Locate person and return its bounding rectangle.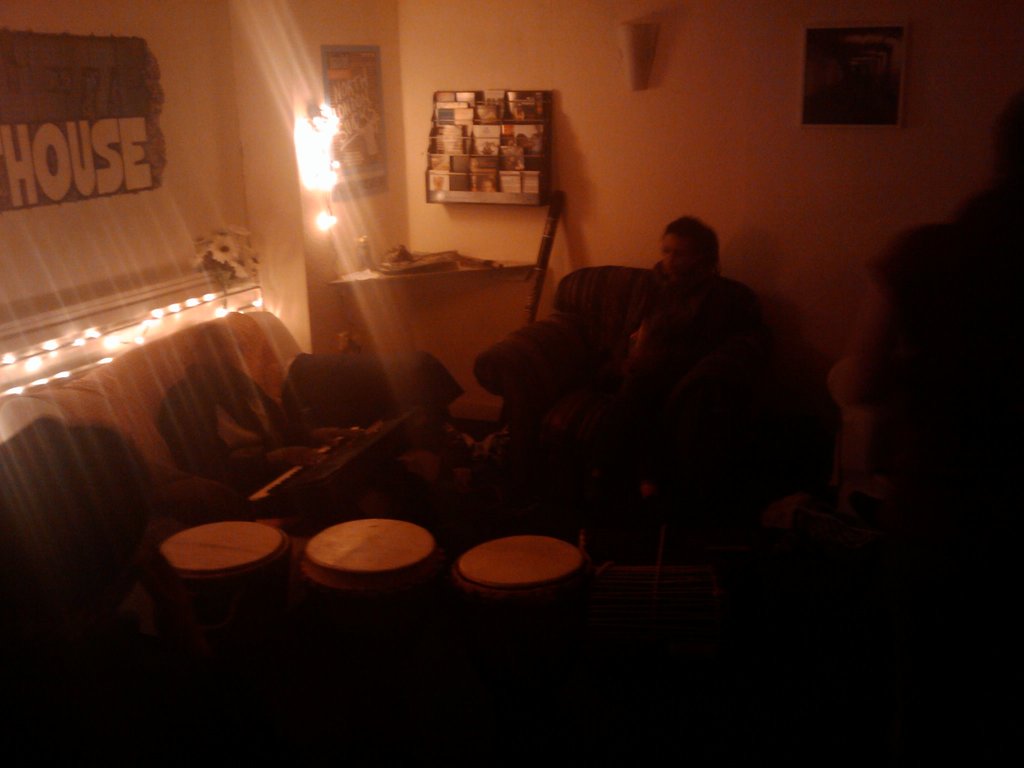
159/311/490/525.
